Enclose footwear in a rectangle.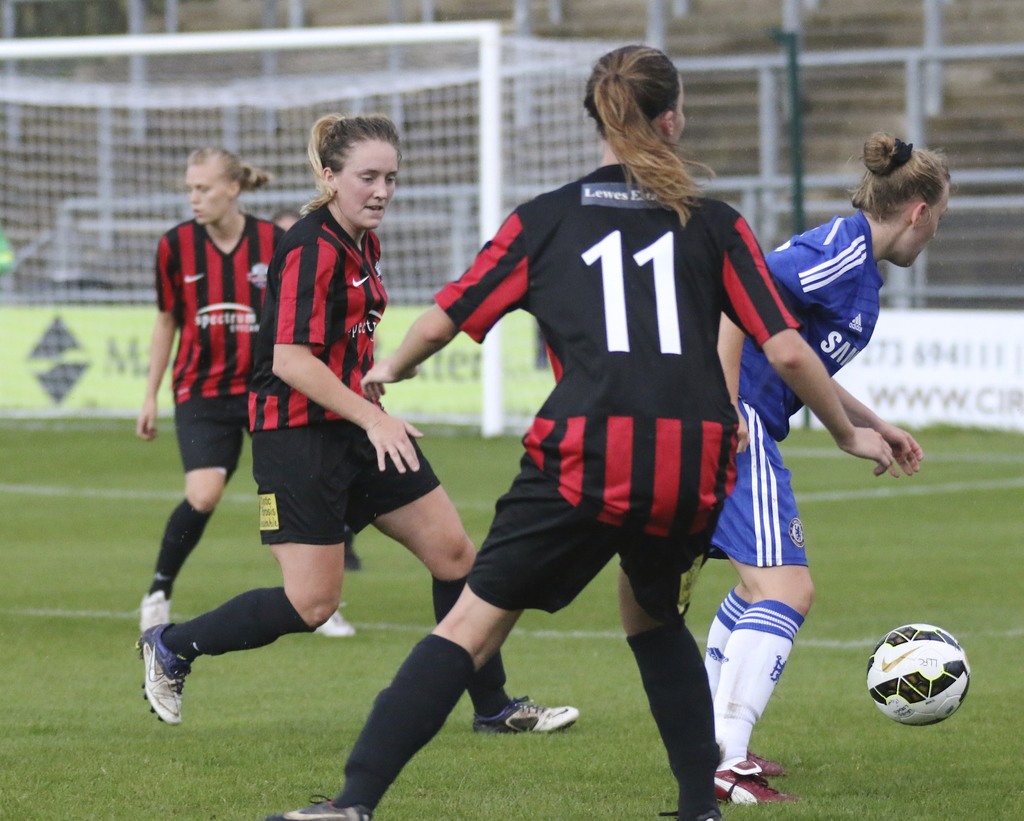
(747, 747, 790, 780).
